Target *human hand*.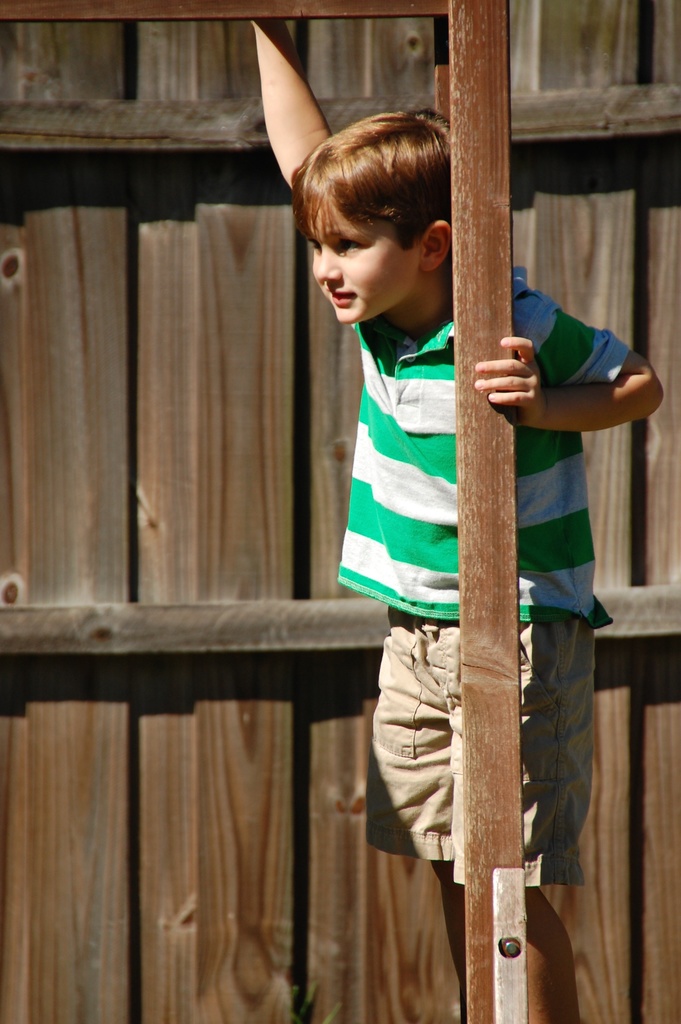
Target region: BBox(485, 332, 567, 419).
